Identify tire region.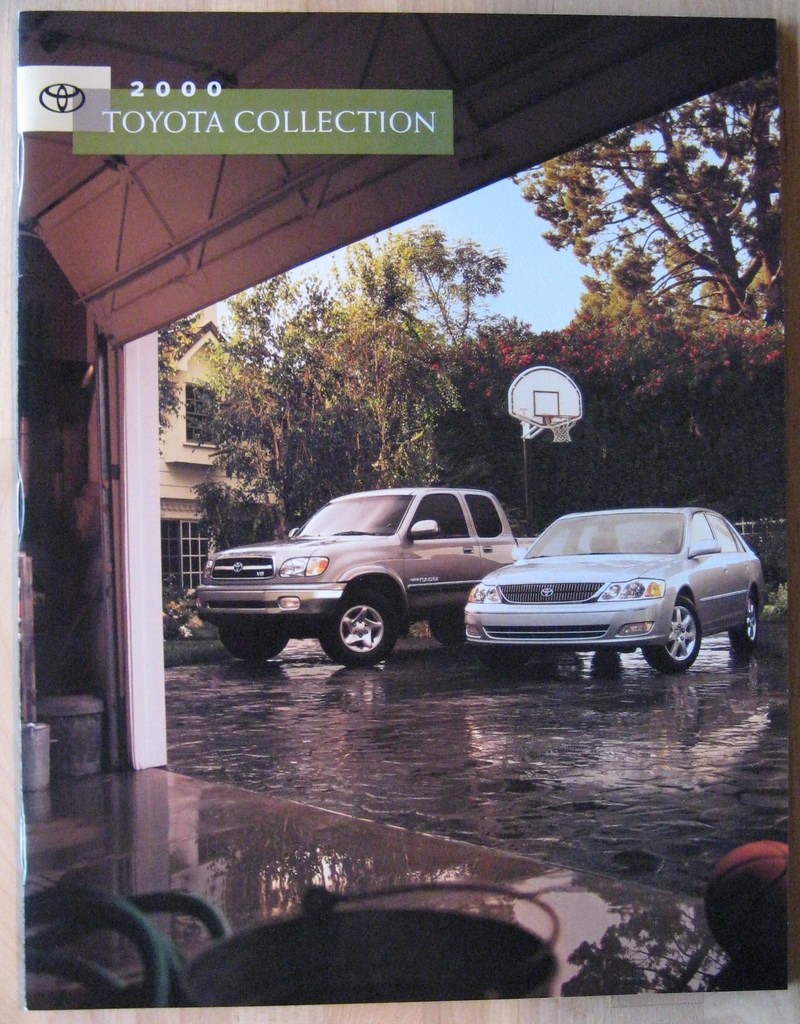
Region: bbox=(314, 586, 413, 668).
